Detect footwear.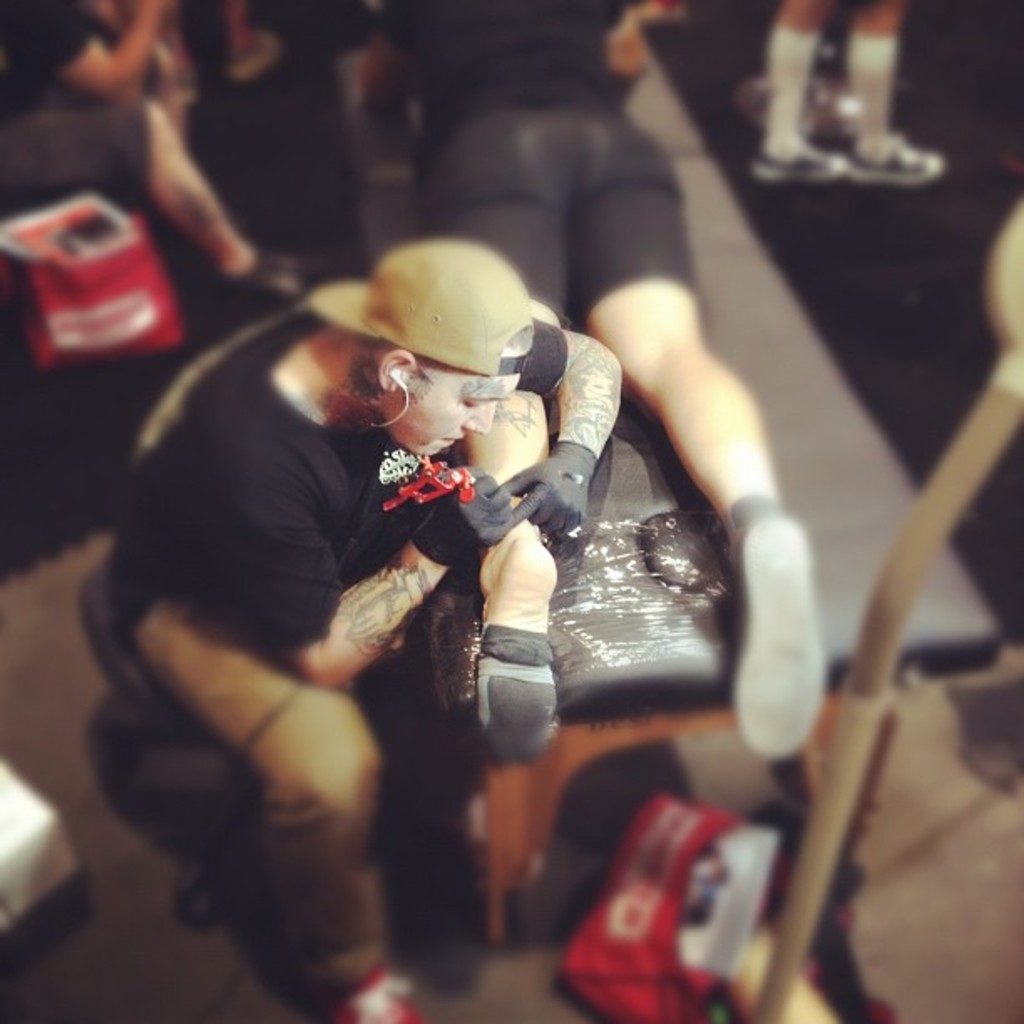
Detected at [328, 960, 427, 1022].
